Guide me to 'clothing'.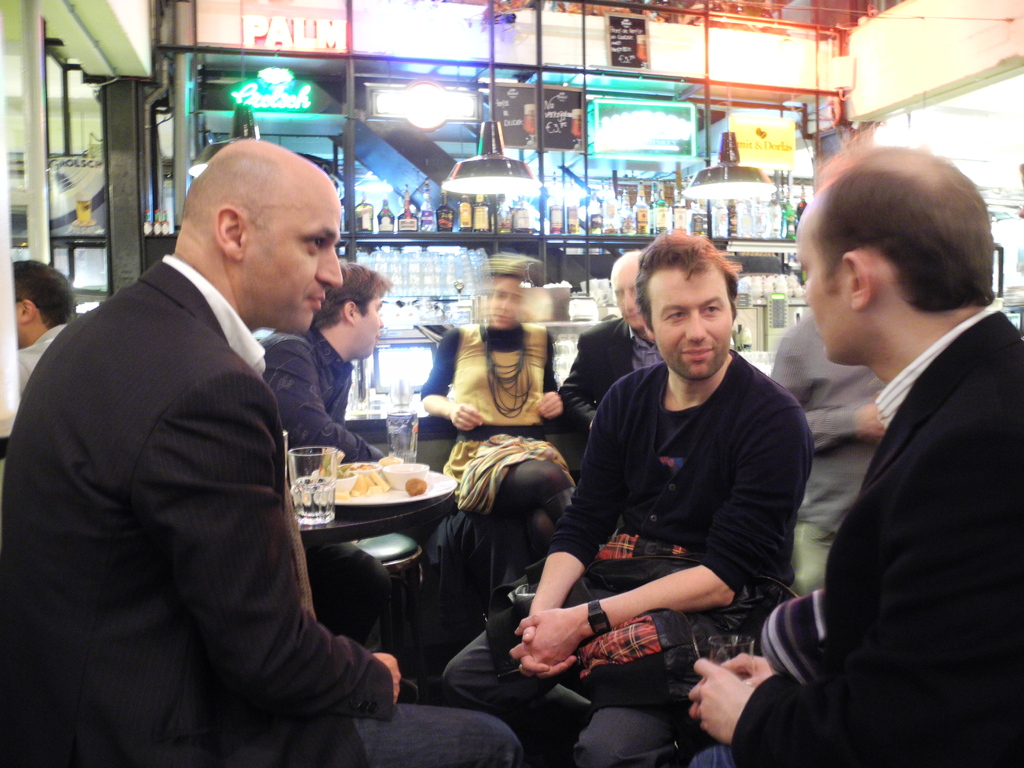
Guidance: <box>422,323,584,572</box>.
